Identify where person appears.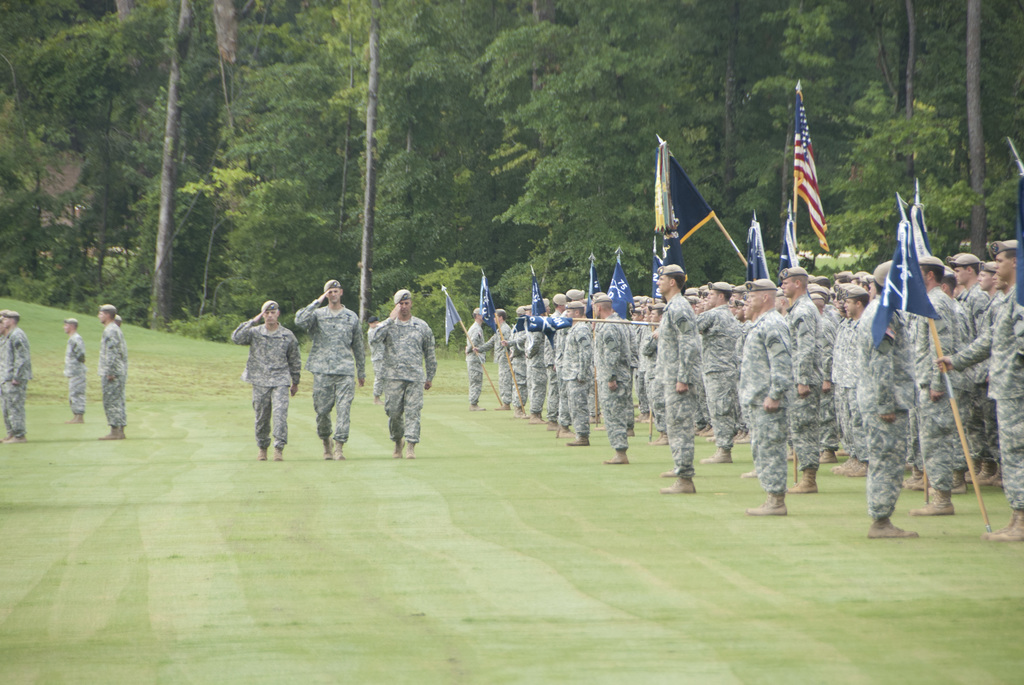
Appears at bbox(365, 284, 439, 461).
